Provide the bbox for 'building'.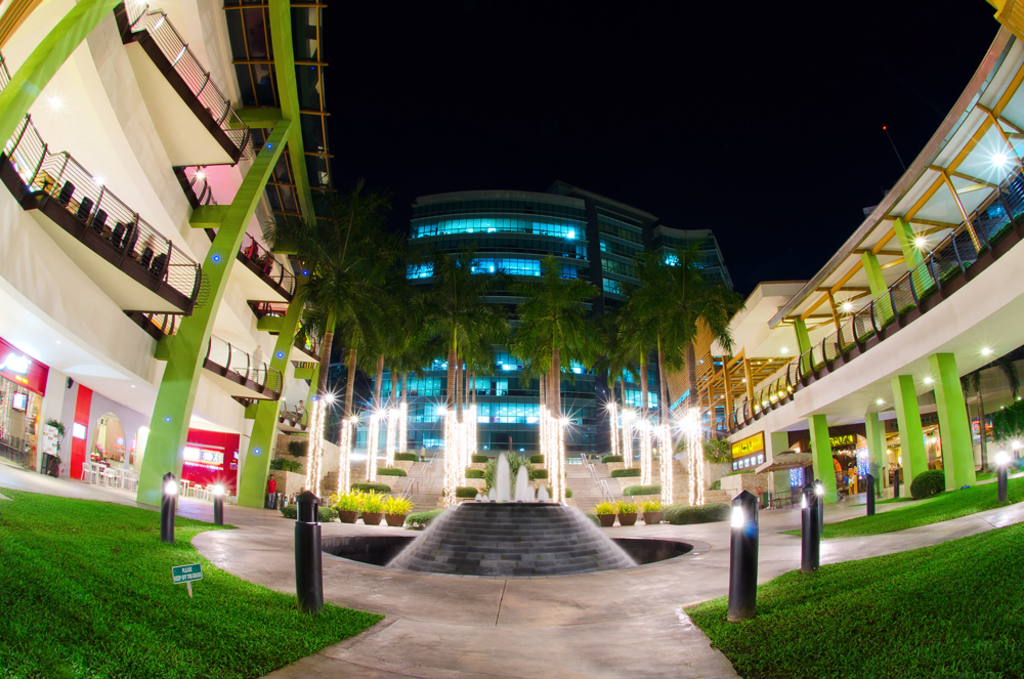
{"x1": 325, "y1": 179, "x2": 738, "y2": 463}.
